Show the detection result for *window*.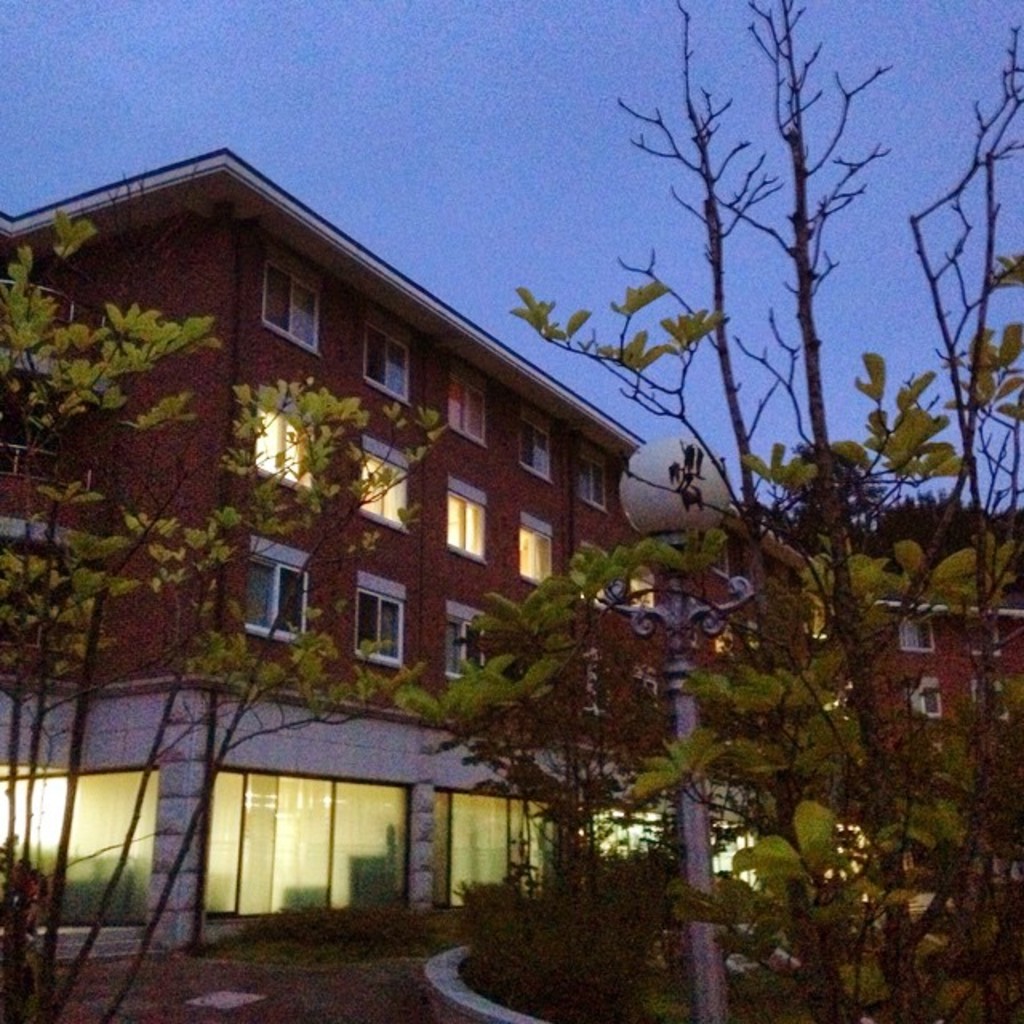
rect(358, 328, 416, 406).
